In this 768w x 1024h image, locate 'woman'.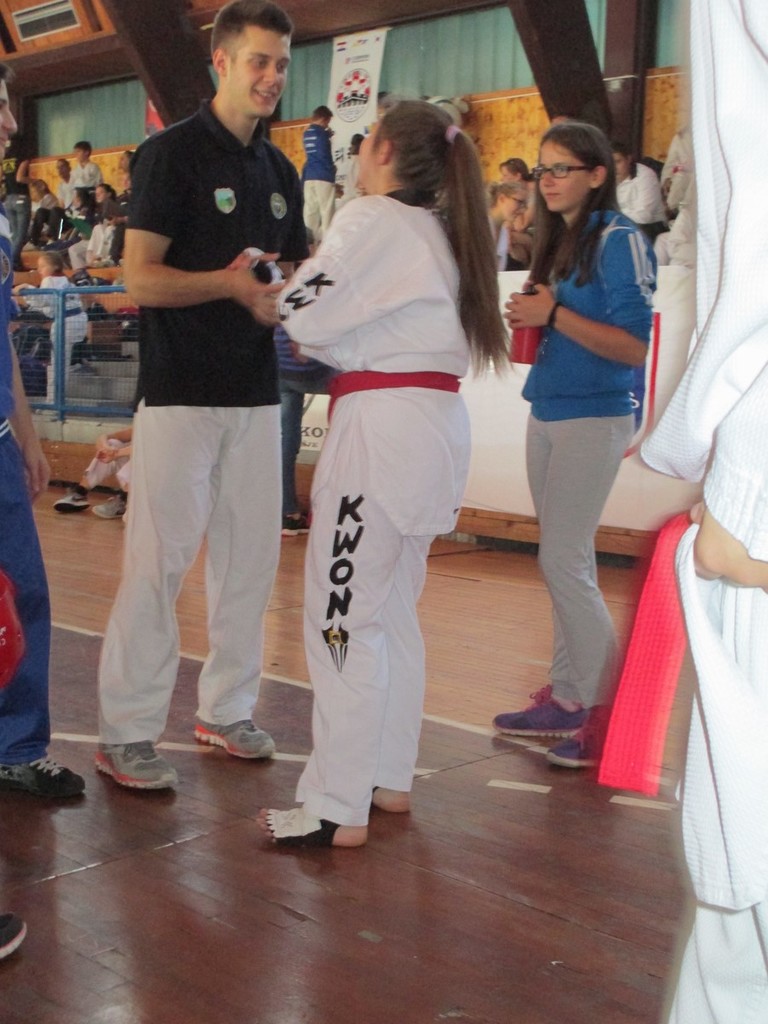
Bounding box: (left=502, top=156, right=542, bottom=271).
